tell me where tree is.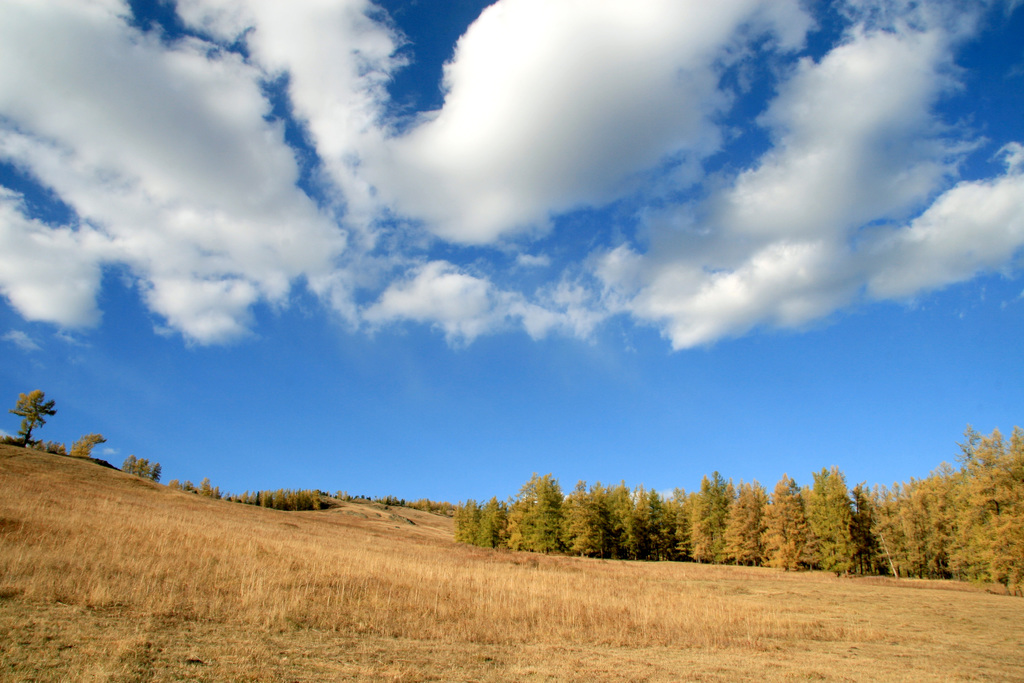
tree is at <region>120, 457, 164, 477</region>.
